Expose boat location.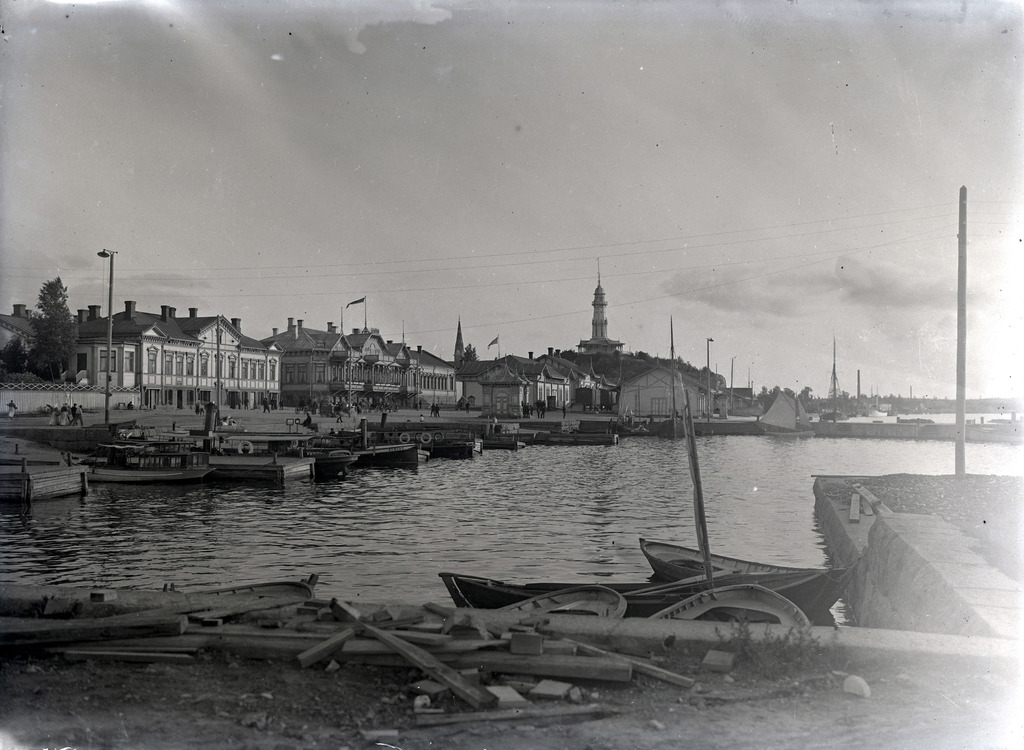
Exposed at box(500, 582, 624, 614).
